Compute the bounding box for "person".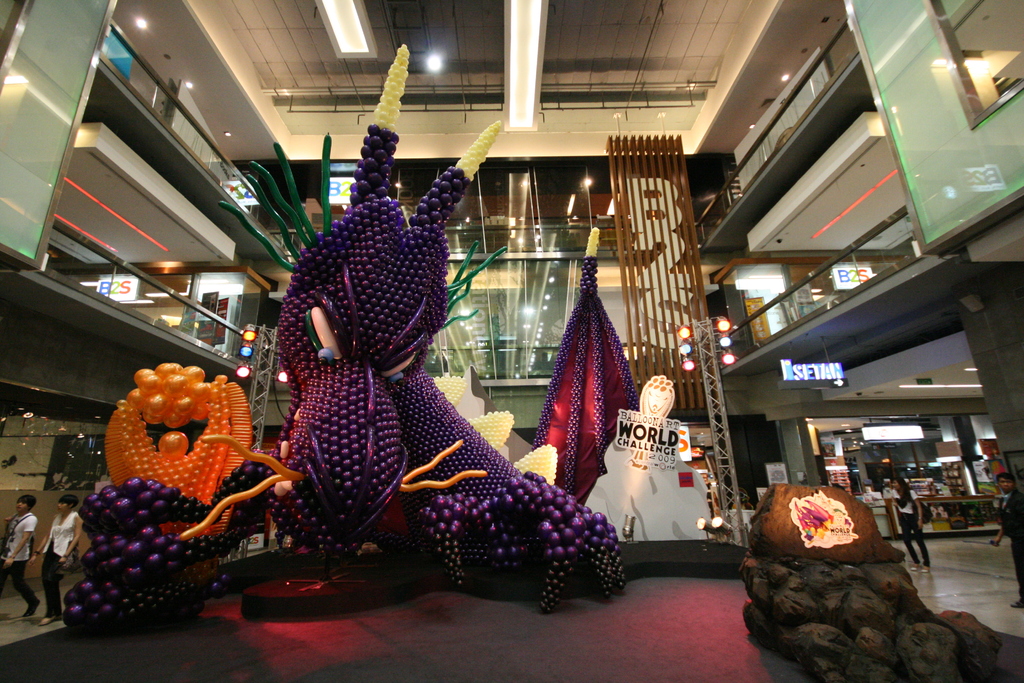
0,491,38,617.
